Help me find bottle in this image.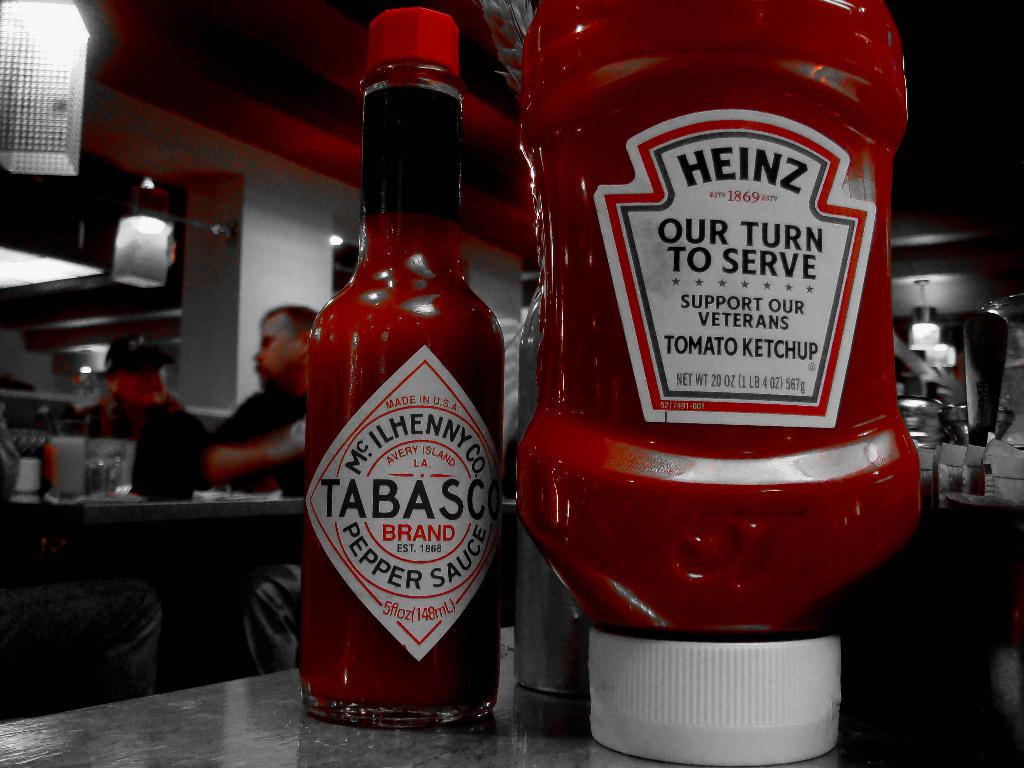
Found it: (x1=285, y1=60, x2=517, y2=742).
